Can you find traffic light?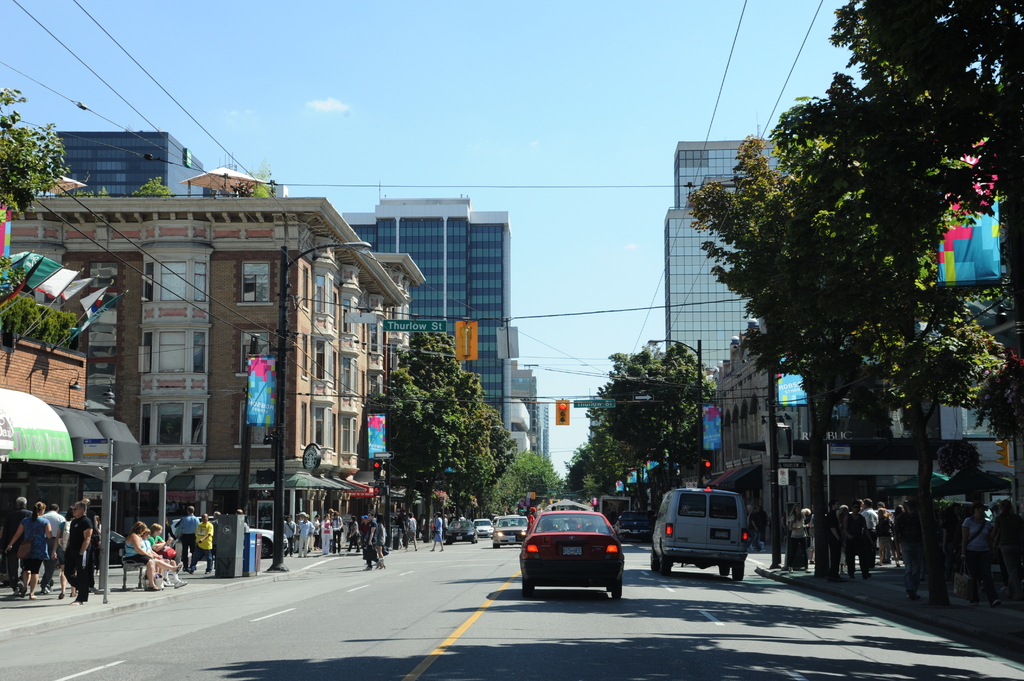
Yes, bounding box: <region>255, 468, 273, 485</region>.
